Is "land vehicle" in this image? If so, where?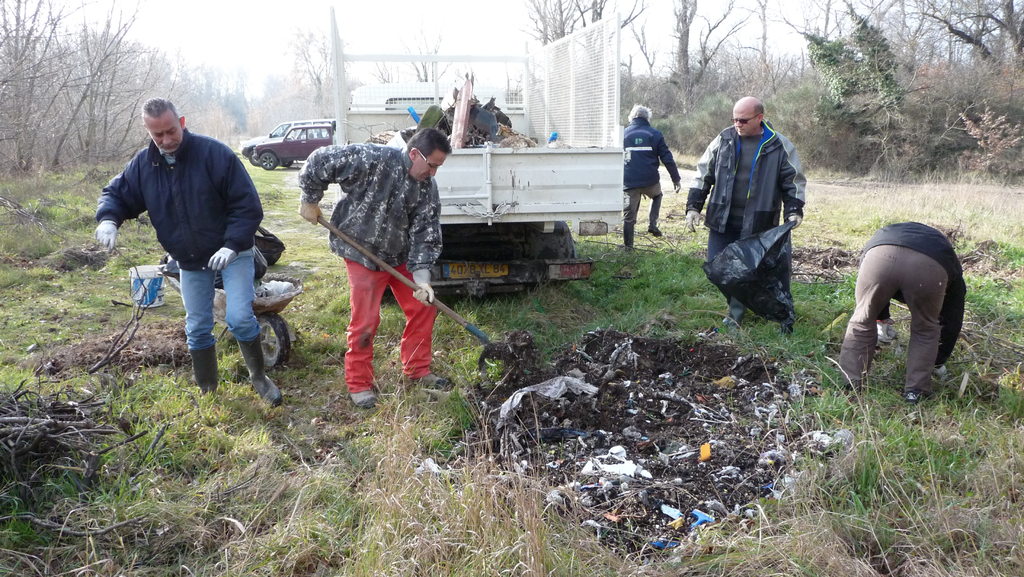
Yes, at Rect(255, 123, 337, 172).
